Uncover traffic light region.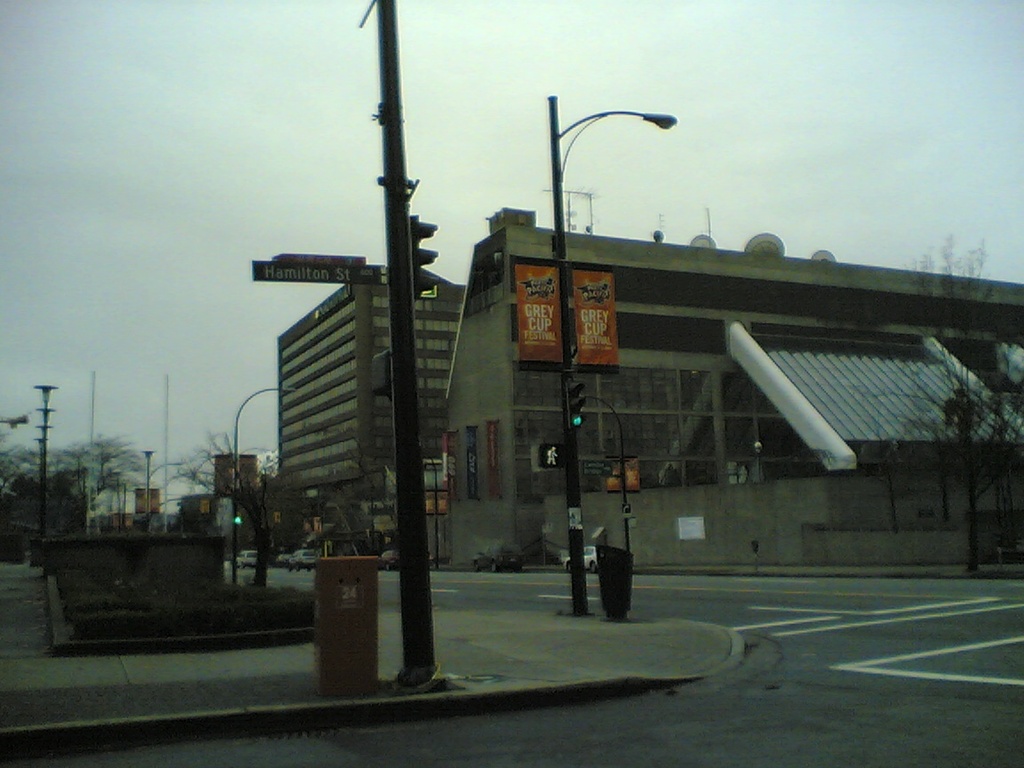
Uncovered: (left=412, top=212, right=439, bottom=305).
